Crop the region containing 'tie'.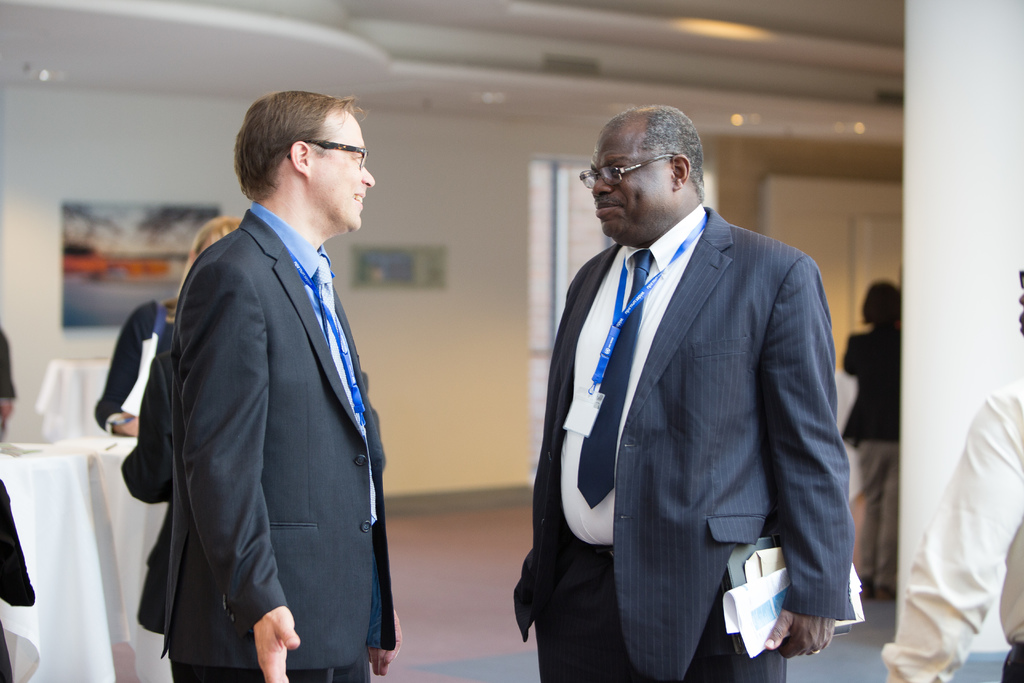
Crop region: 576,247,659,511.
